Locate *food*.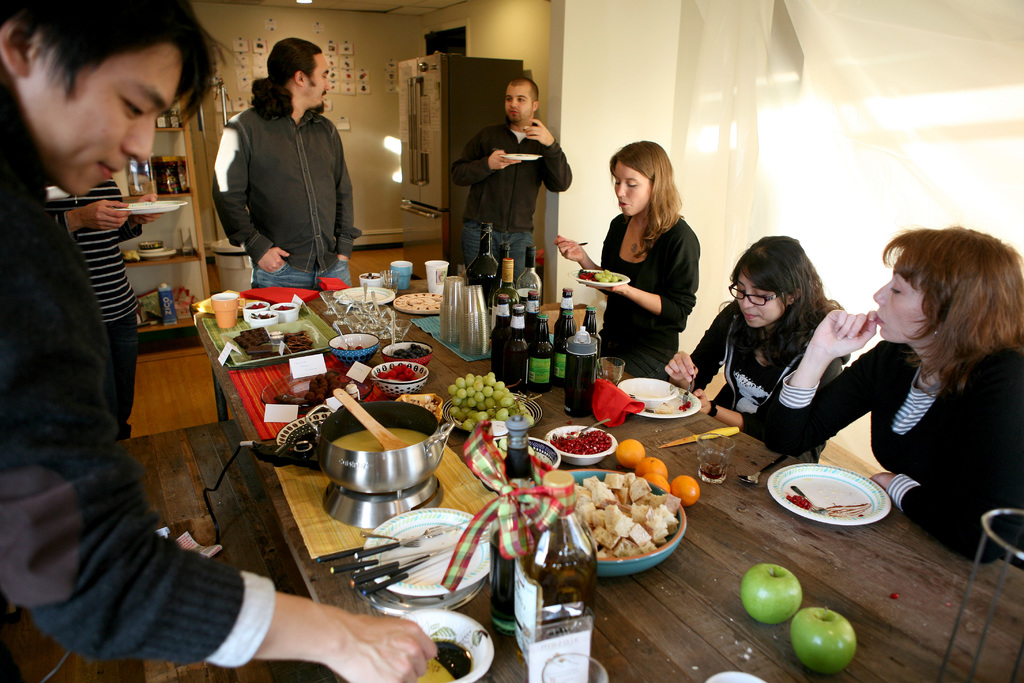
Bounding box: 582:270:623:283.
